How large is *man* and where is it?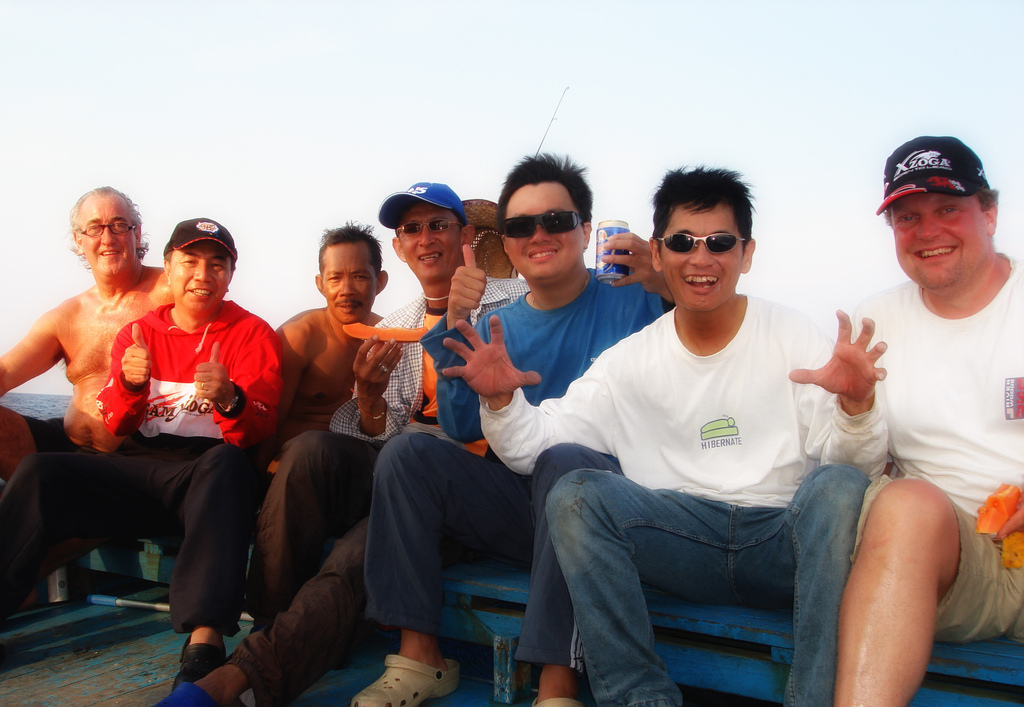
Bounding box: [x1=11, y1=216, x2=285, y2=647].
